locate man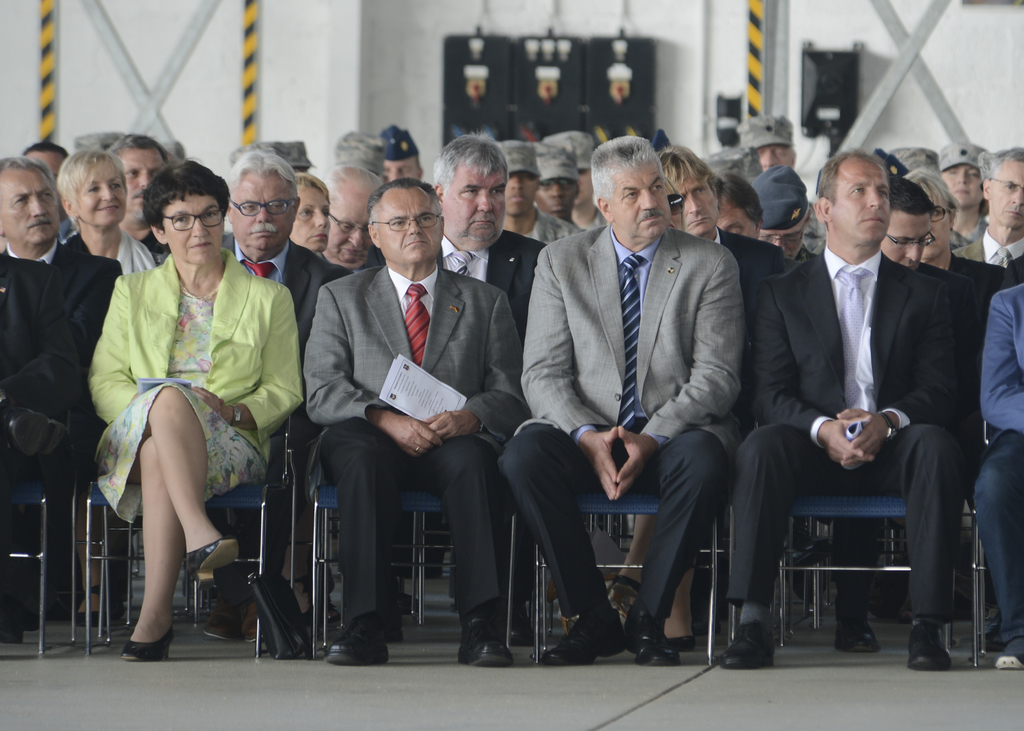
detection(956, 143, 1023, 277)
